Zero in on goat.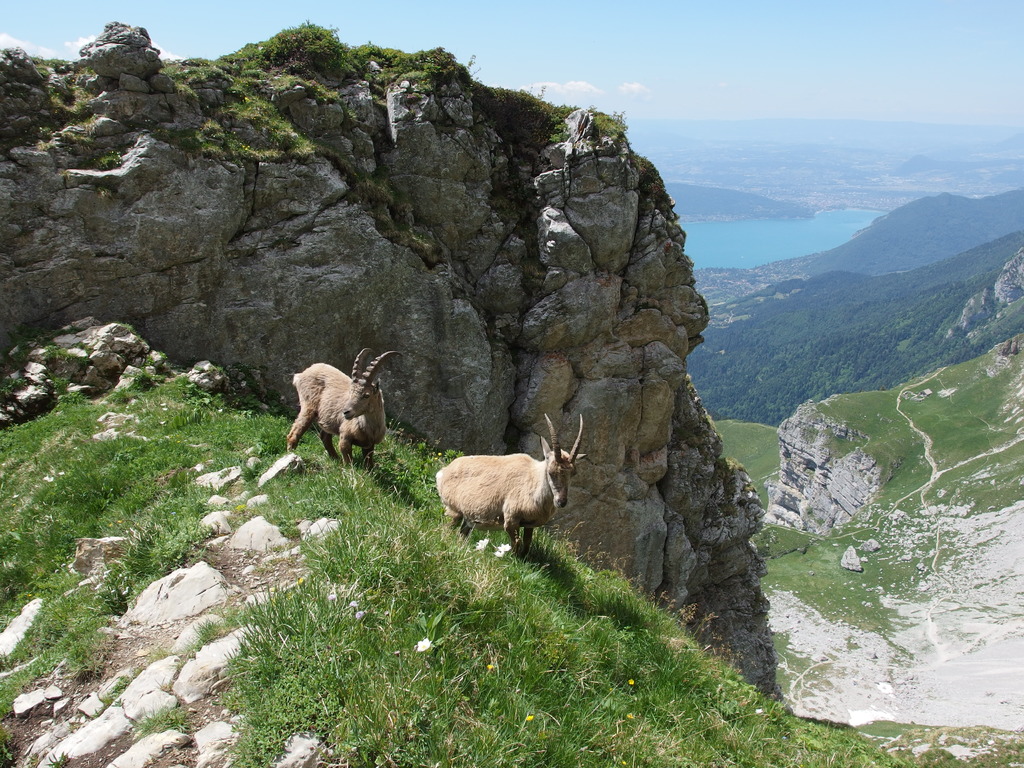
Zeroed in: bbox=[433, 412, 585, 557].
